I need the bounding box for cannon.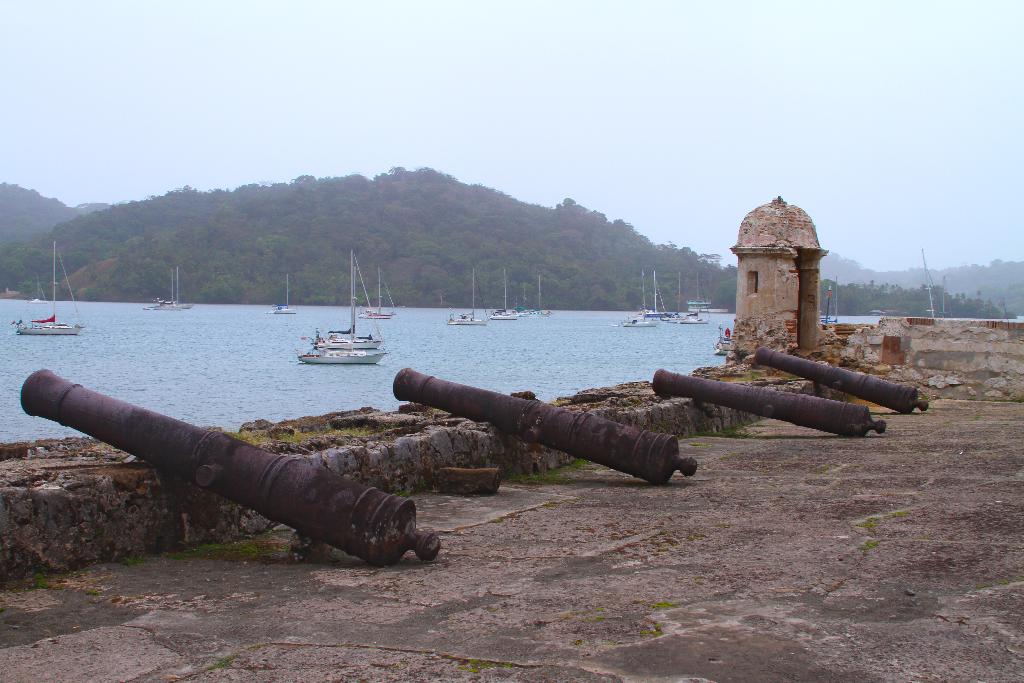
Here it is: [x1=651, y1=366, x2=888, y2=440].
